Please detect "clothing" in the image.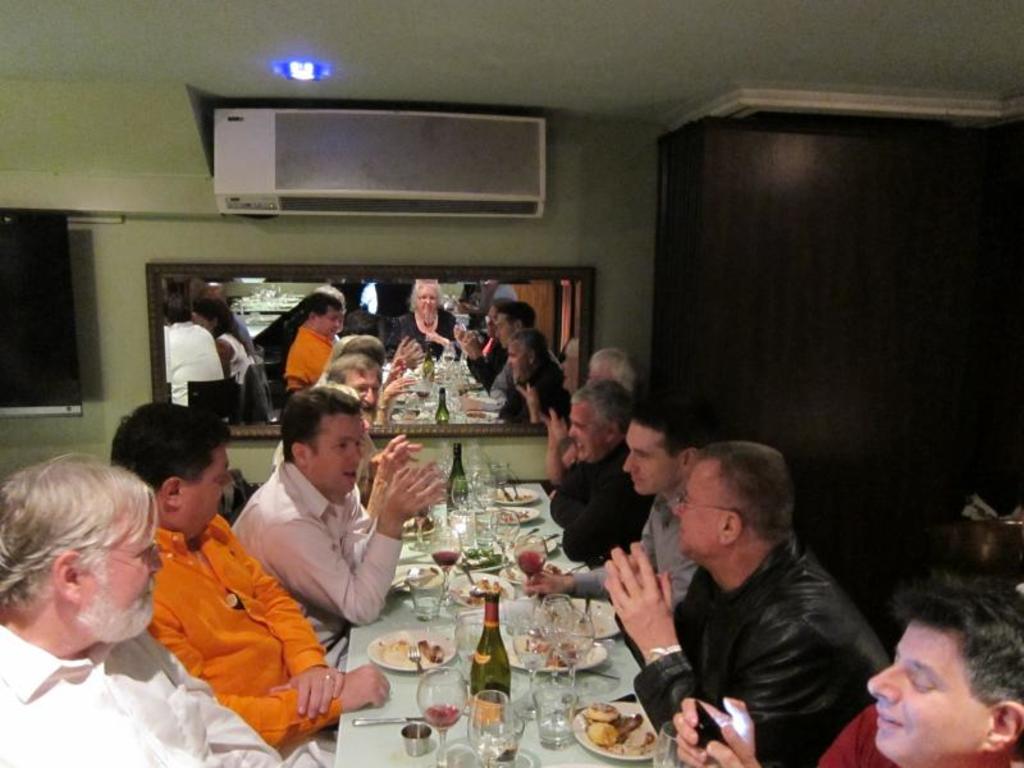
<box>230,462,401,667</box>.
